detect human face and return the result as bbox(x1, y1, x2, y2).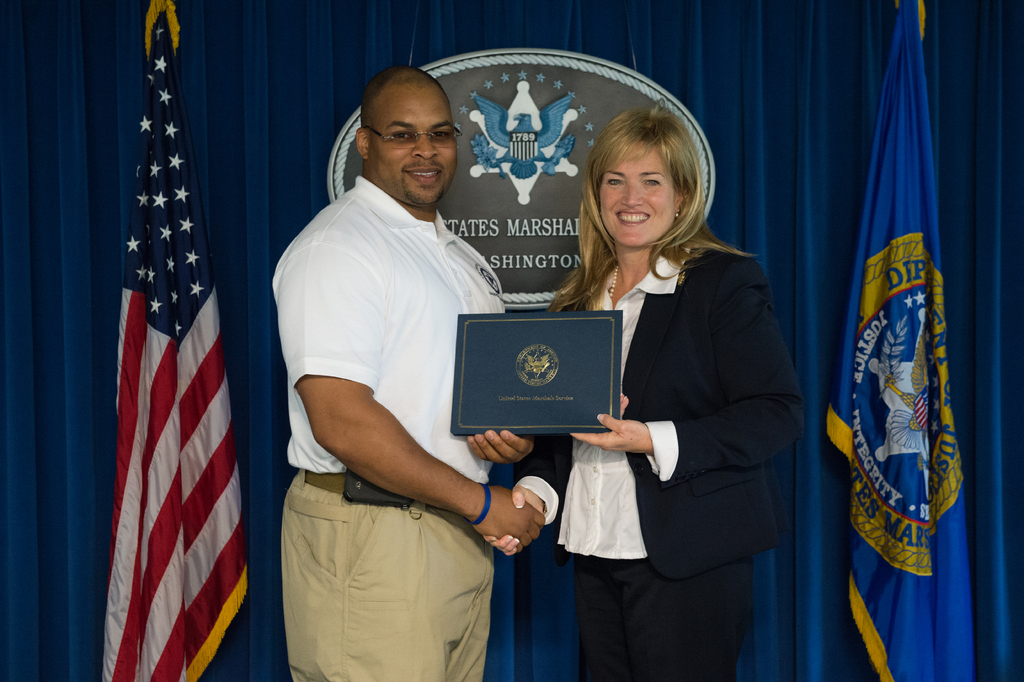
bbox(373, 85, 453, 202).
